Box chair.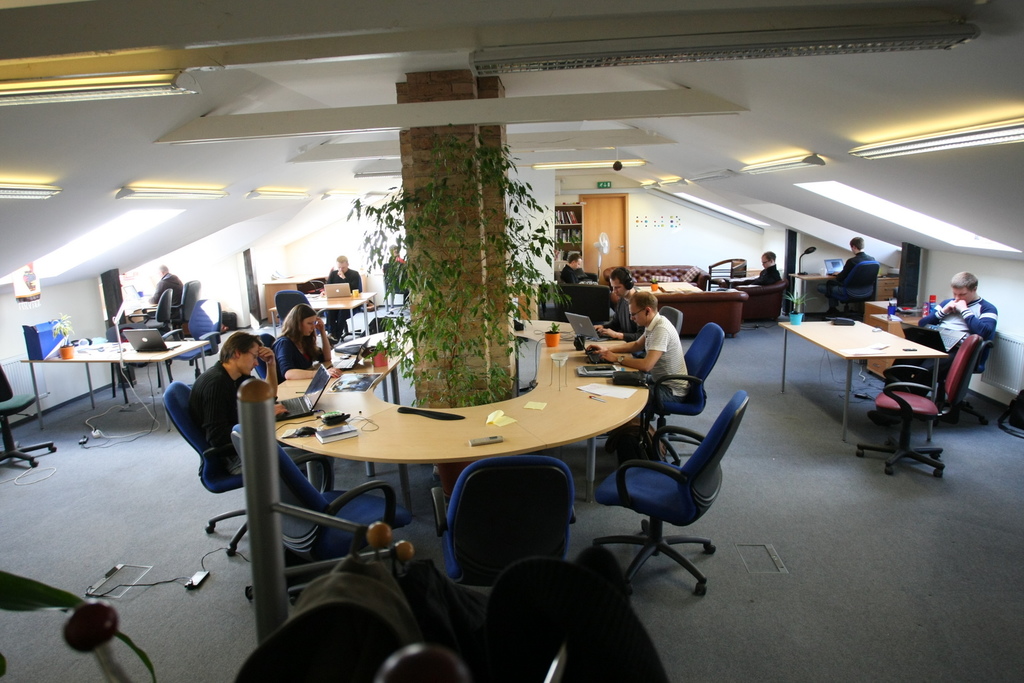
(x1=126, y1=287, x2=197, y2=337).
